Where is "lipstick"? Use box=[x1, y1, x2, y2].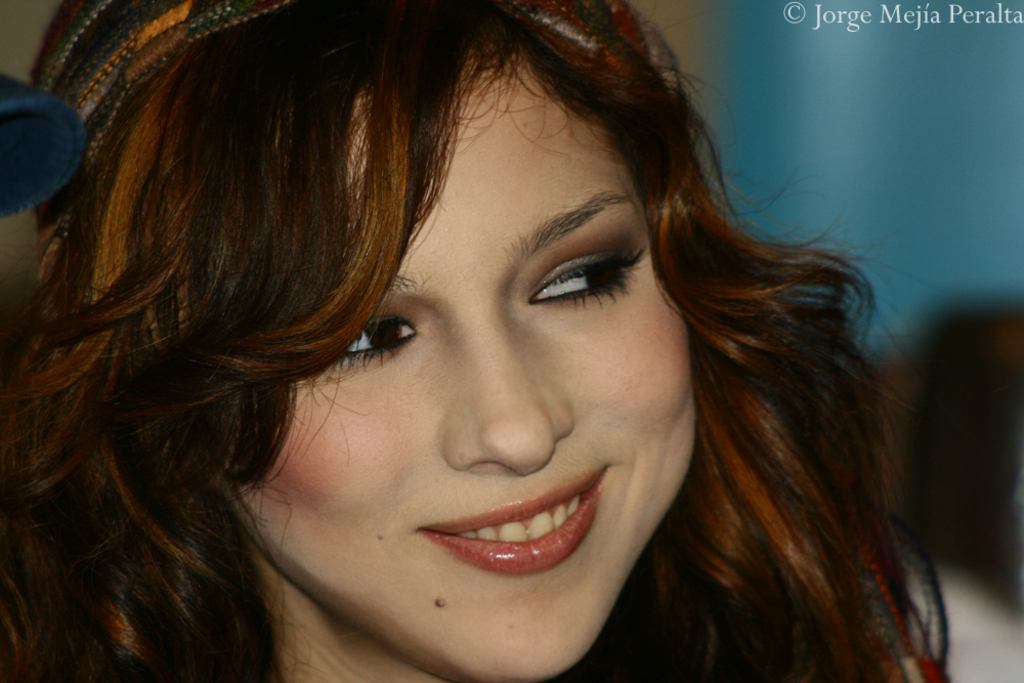
box=[417, 471, 595, 573].
